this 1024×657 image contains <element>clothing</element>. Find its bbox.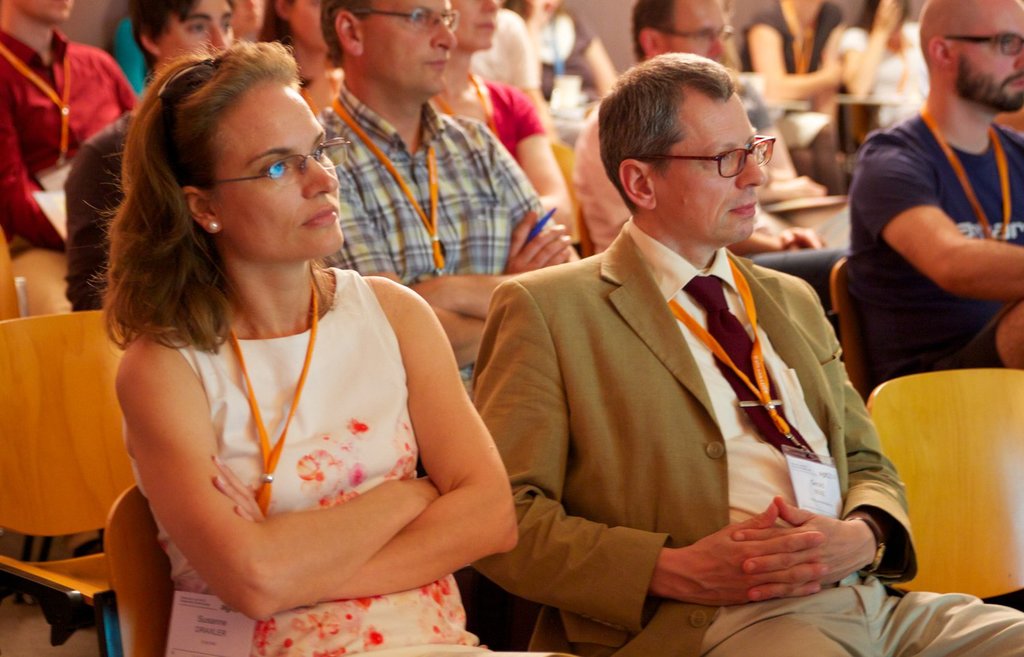
bbox=[471, 216, 1023, 656].
